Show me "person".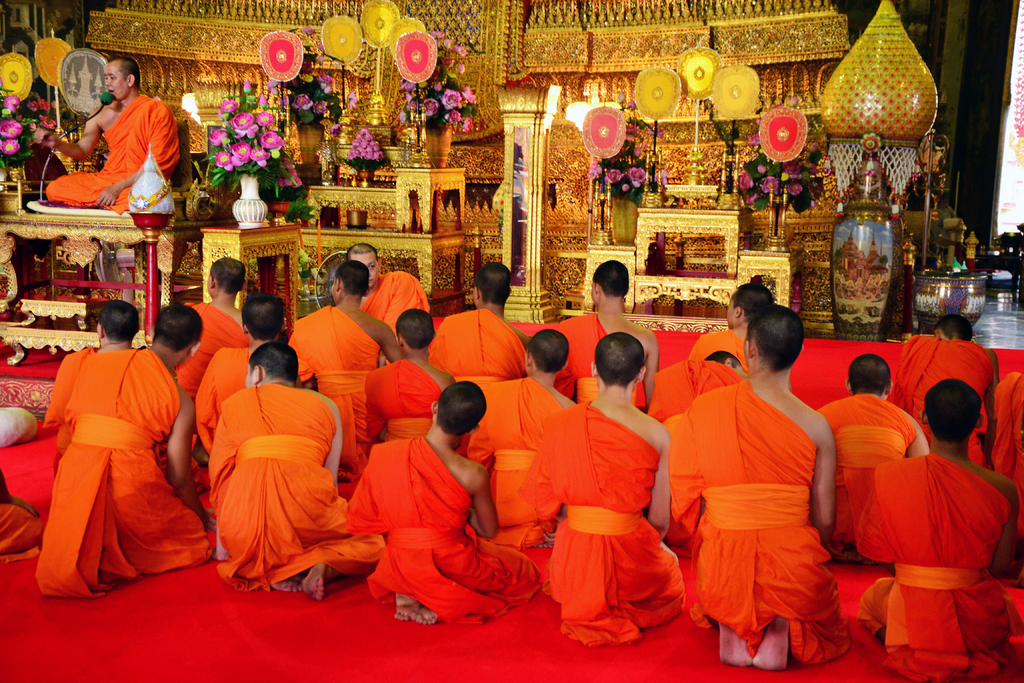
"person" is here: locate(856, 378, 1023, 682).
